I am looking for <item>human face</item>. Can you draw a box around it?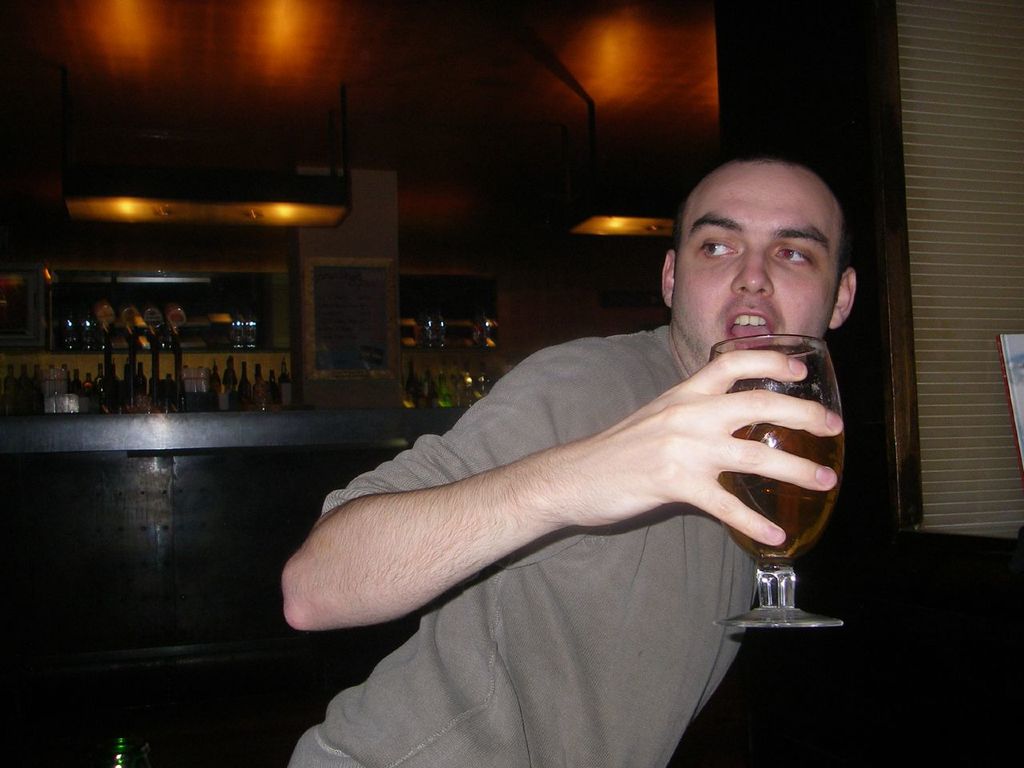
Sure, the bounding box is Rect(669, 166, 839, 363).
